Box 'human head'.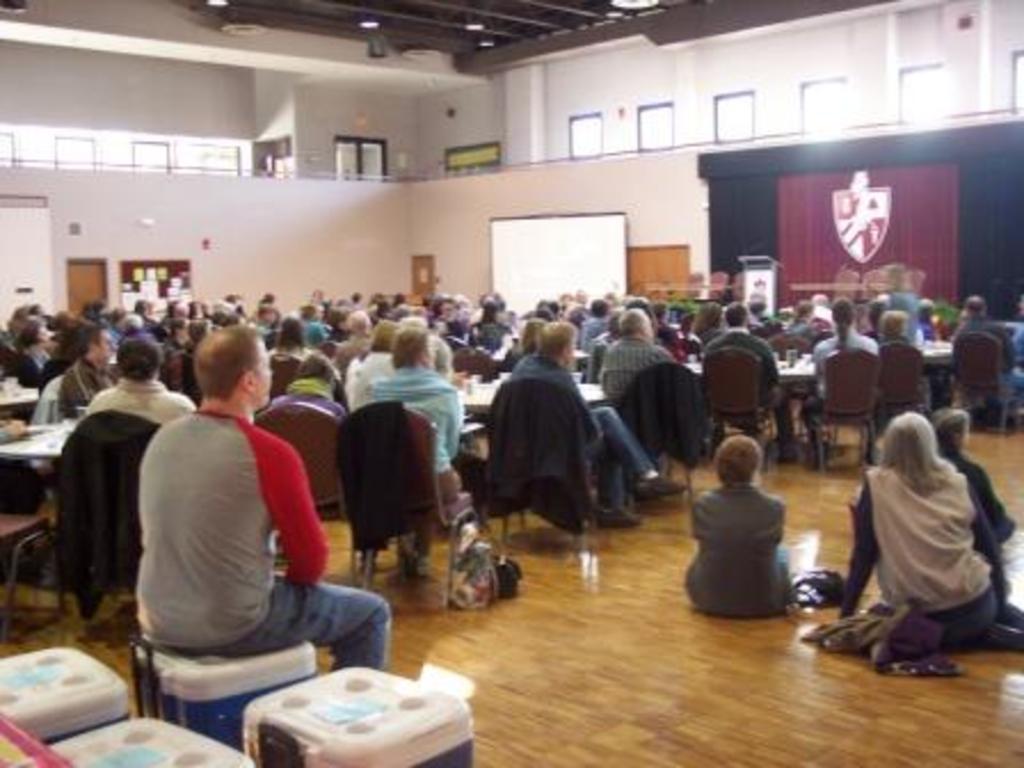
<box>187,322,274,414</box>.
